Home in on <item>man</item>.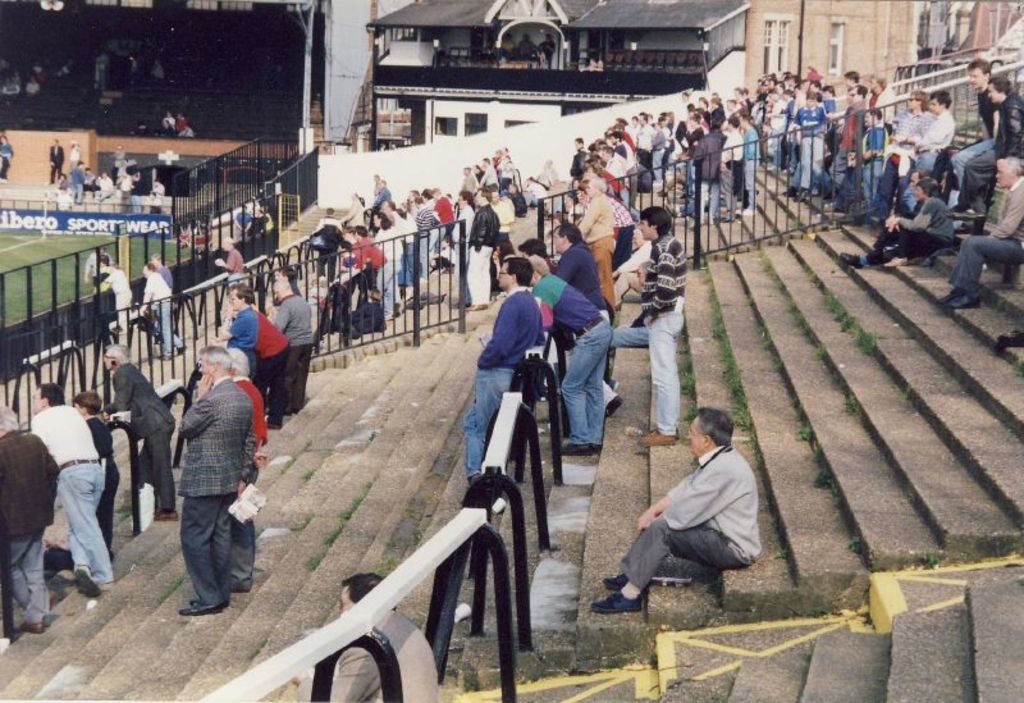
Homed in at {"left": 515, "top": 29, "right": 536, "bottom": 59}.
